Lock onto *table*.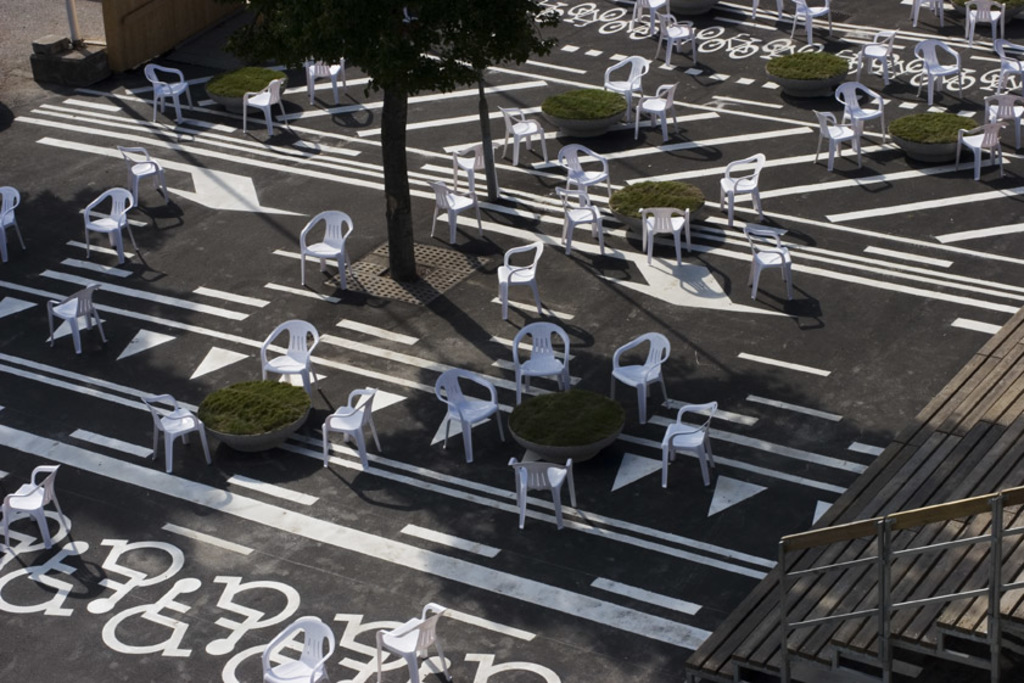
Locked: {"left": 511, "top": 393, "right": 625, "bottom": 463}.
